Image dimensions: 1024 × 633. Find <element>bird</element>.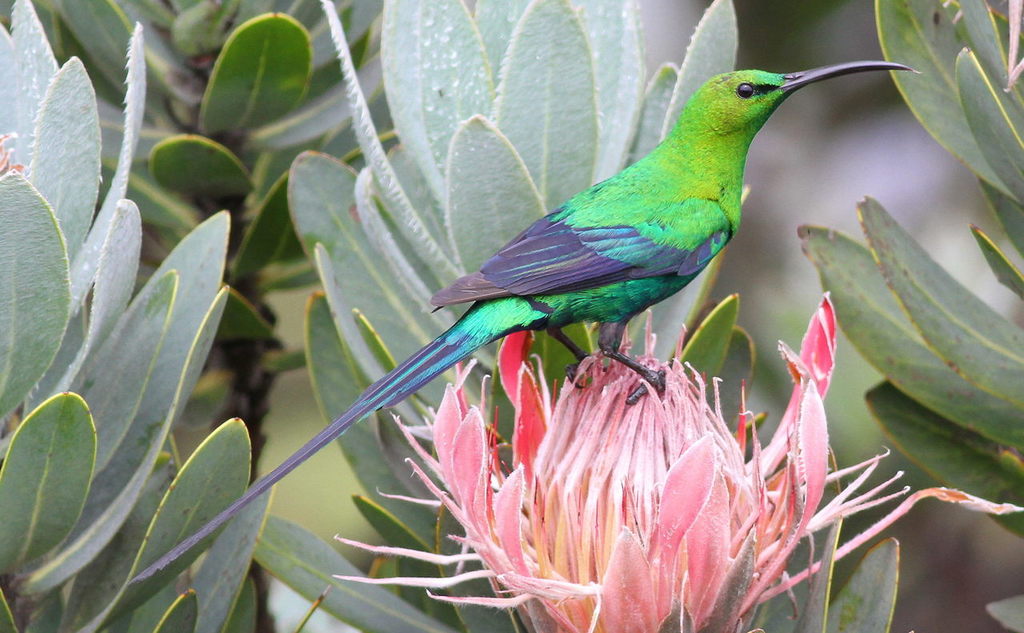
box(118, 48, 932, 597).
